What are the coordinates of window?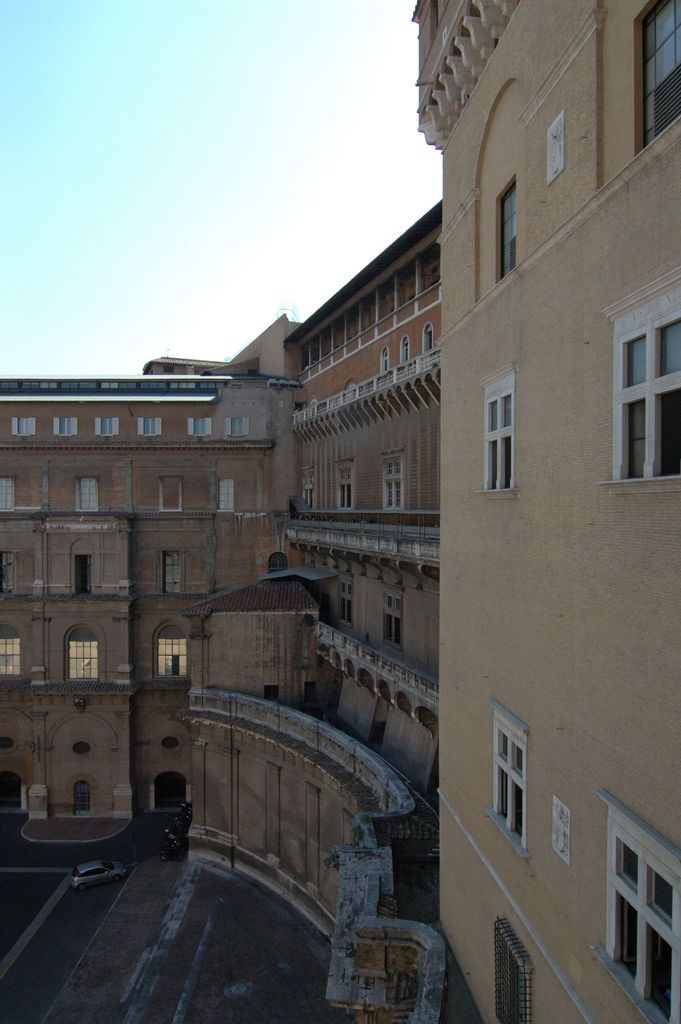
483, 703, 543, 853.
